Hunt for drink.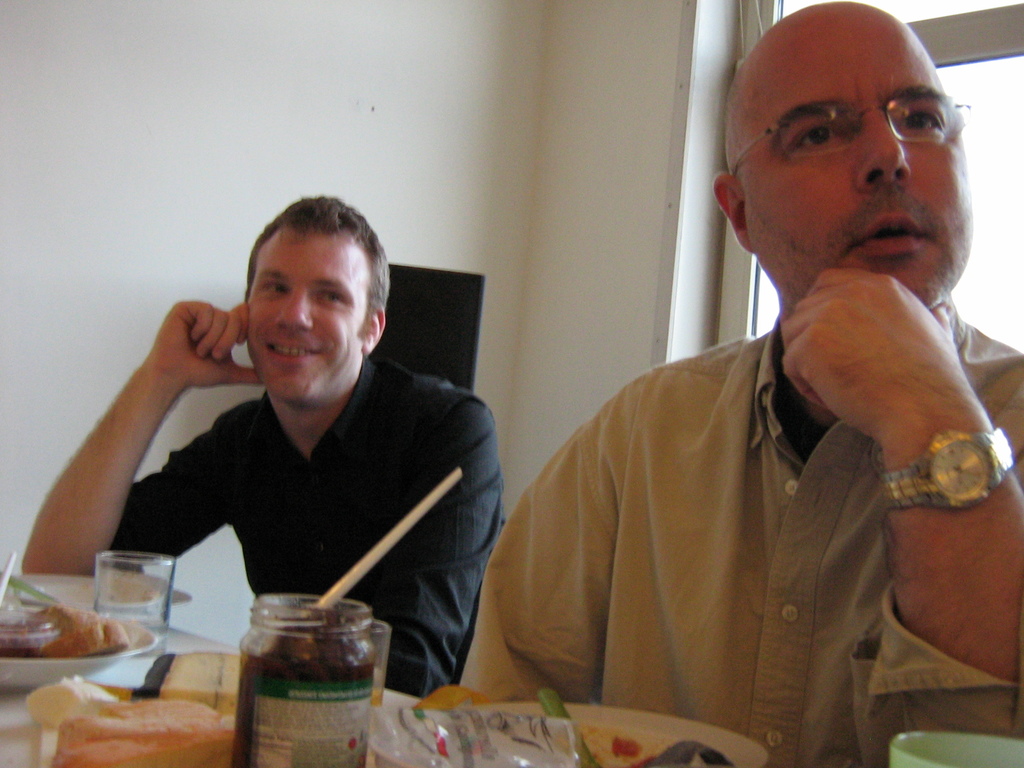
Hunted down at bbox=[368, 686, 382, 707].
